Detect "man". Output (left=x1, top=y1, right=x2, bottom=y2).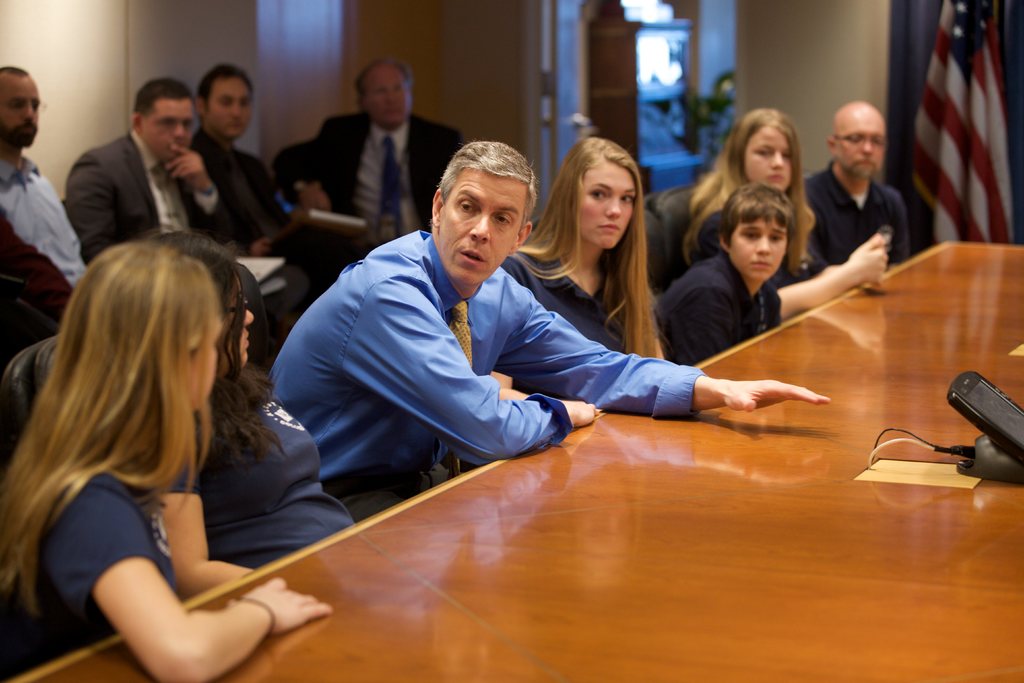
(left=271, top=137, right=842, bottom=527).
